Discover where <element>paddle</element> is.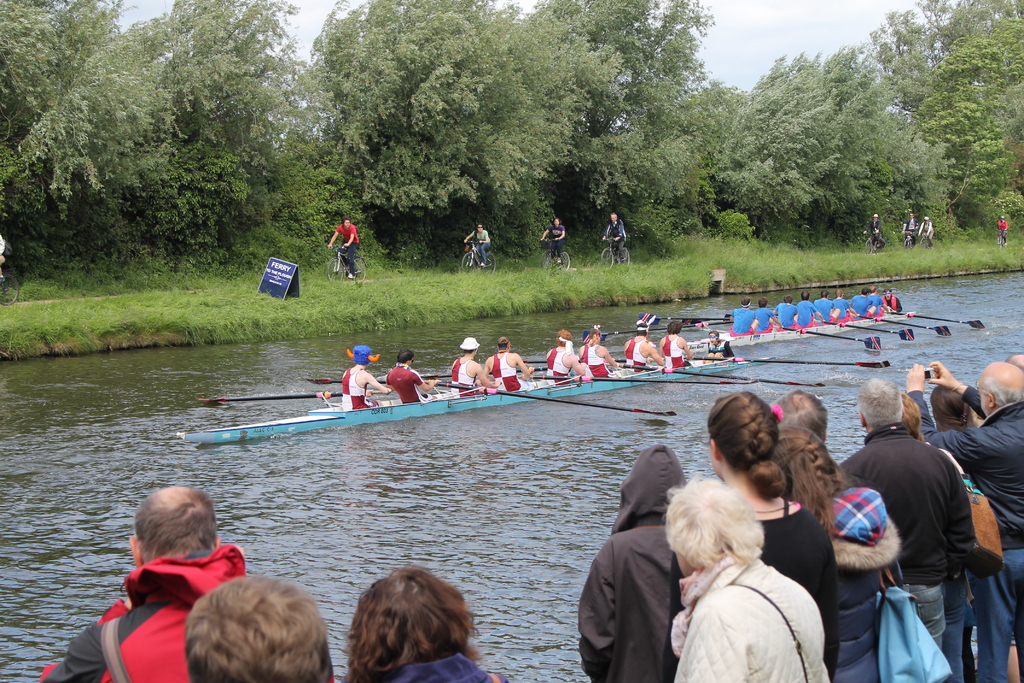
Discovered at 897 311 982 330.
